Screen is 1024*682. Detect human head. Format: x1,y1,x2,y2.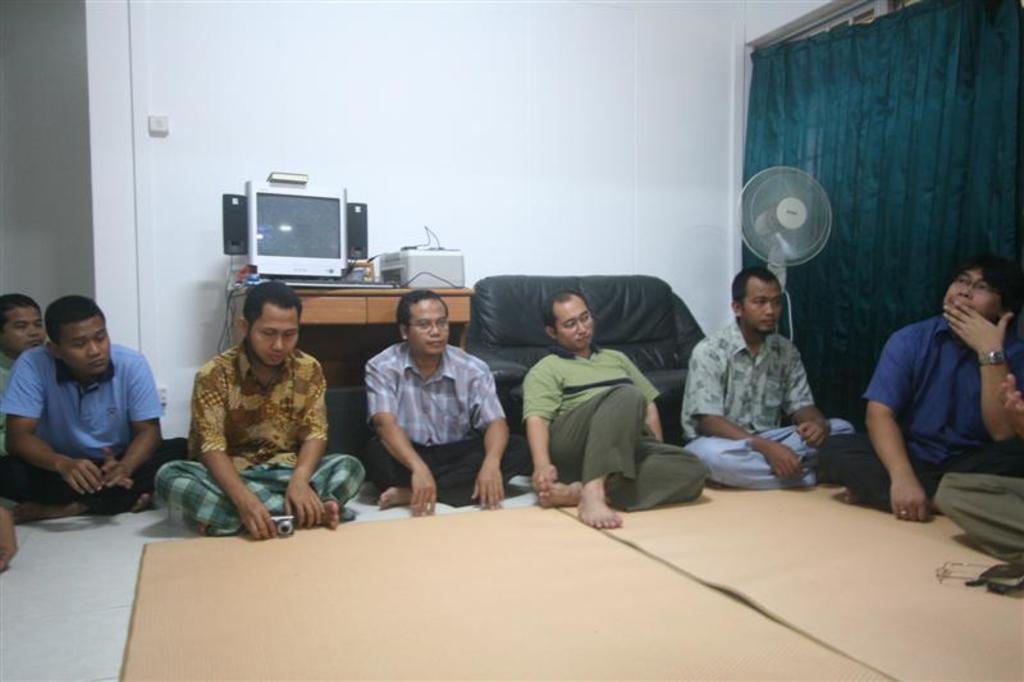
236,283,306,371.
